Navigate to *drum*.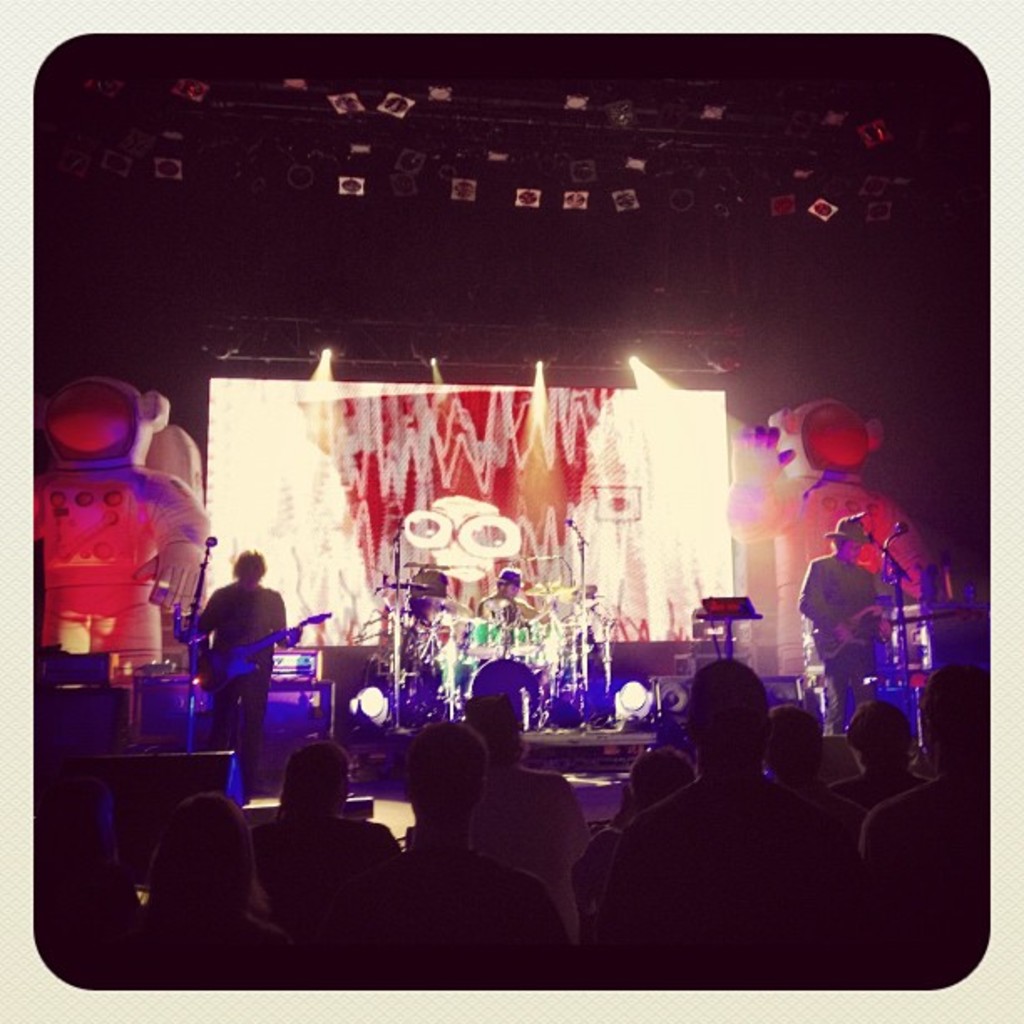
Navigation target: box=[465, 653, 539, 724].
